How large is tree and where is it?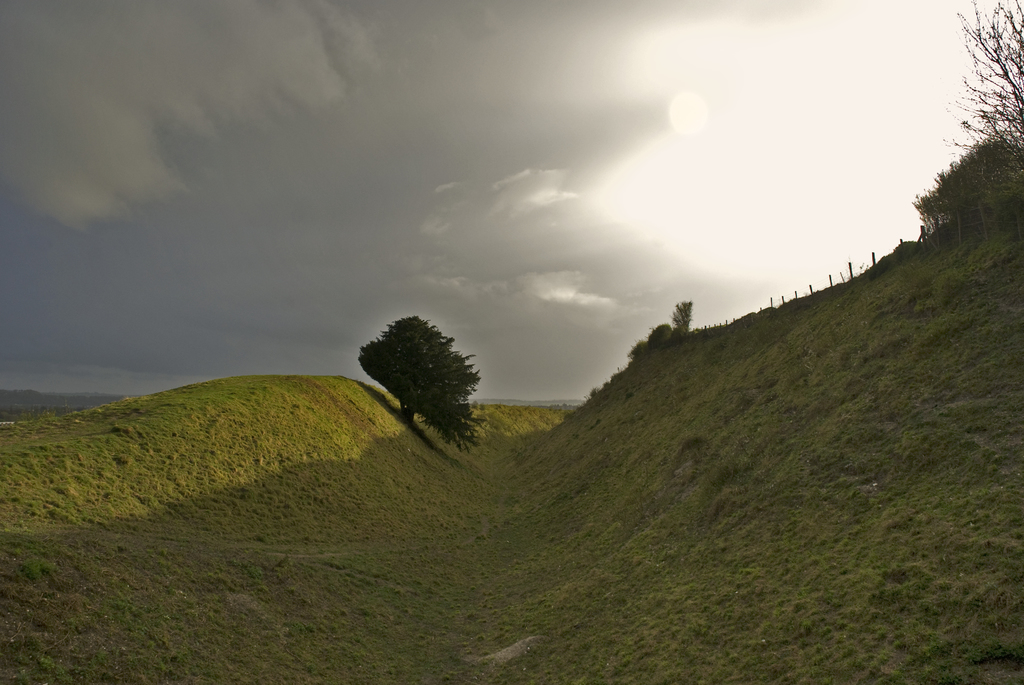
Bounding box: bbox=(913, 136, 1023, 237).
